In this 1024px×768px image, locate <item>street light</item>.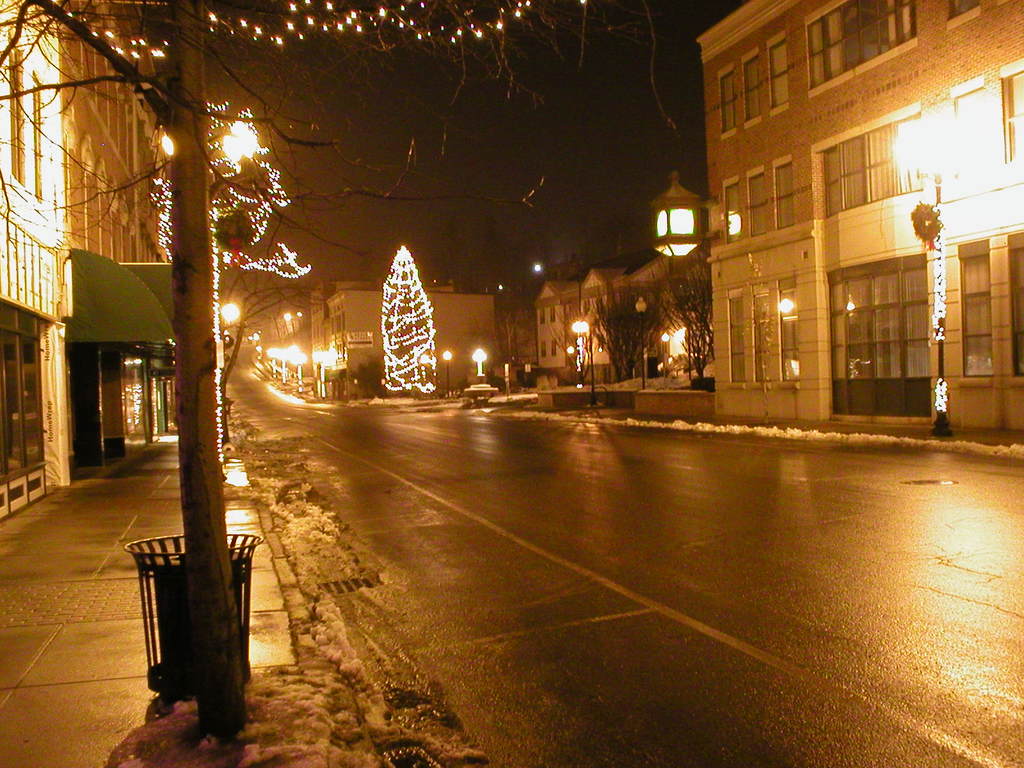
Bounding box: box(440, 349, 456, 399).
